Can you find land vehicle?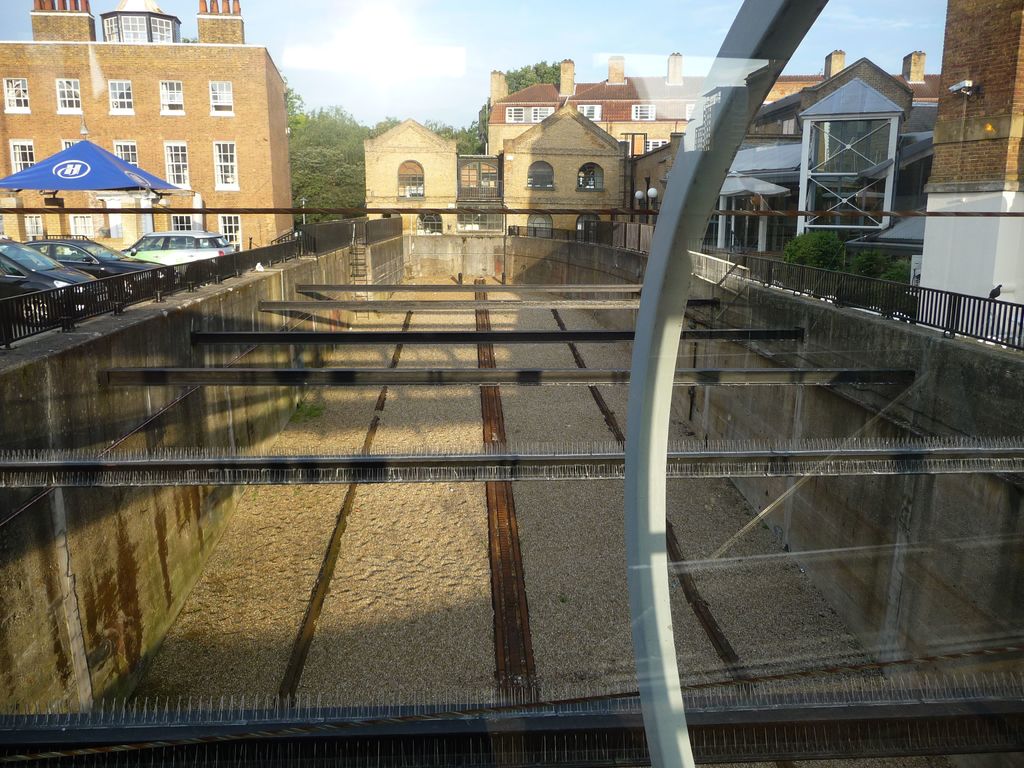
Yes, bounding box: (left=0, top=241, right=110, bottom=331).
